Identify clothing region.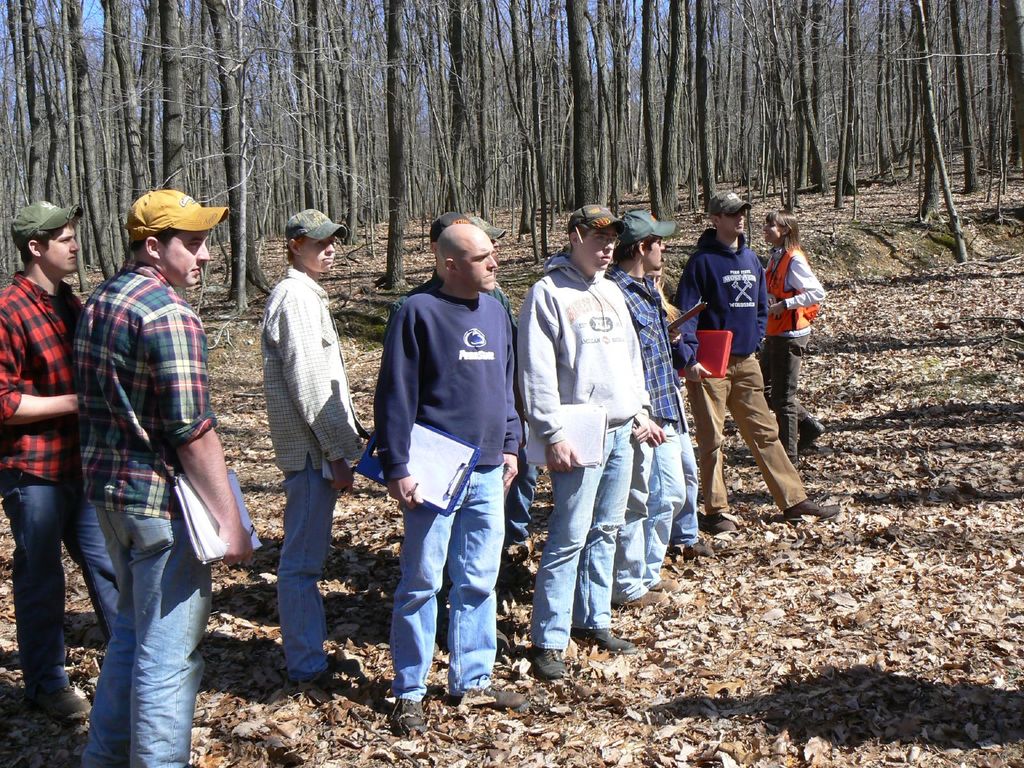
Region: x1=764, y1=243, x2=822, y2=455.
